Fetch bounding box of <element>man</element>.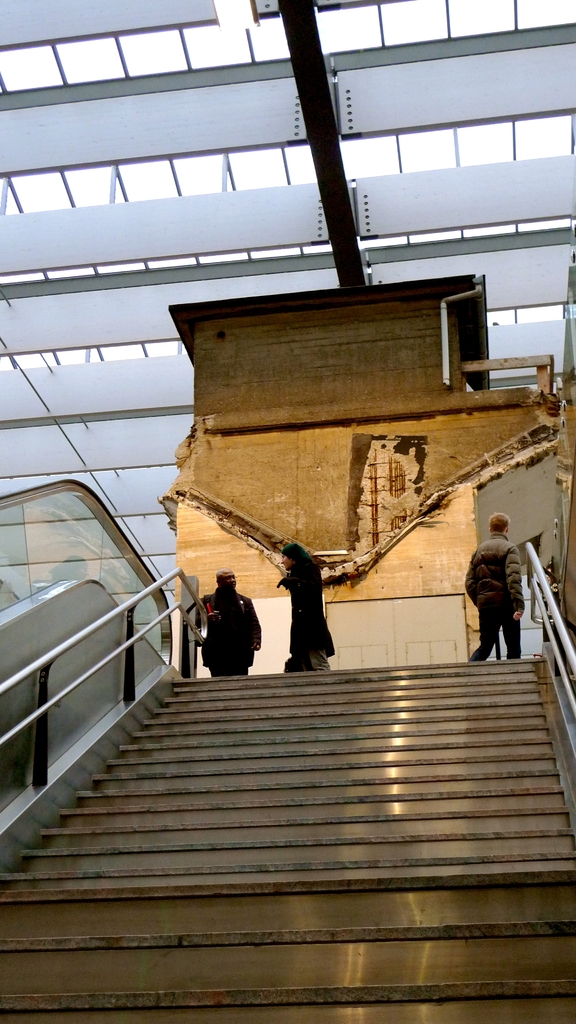
Bbox: x1=191, y1=572, x2=260, y2=687.
